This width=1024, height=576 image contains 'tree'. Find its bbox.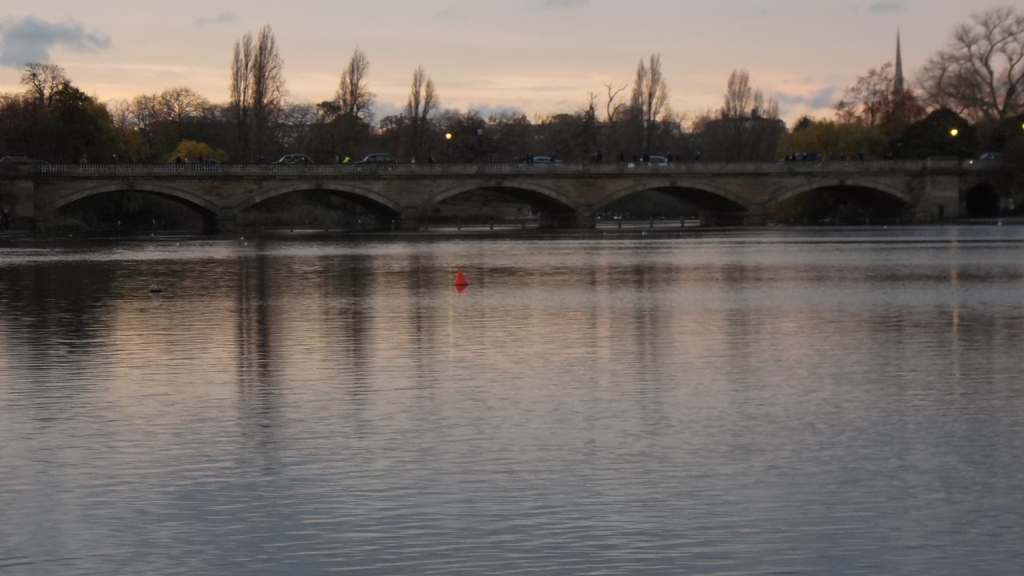
243, 20, 287, 140.
